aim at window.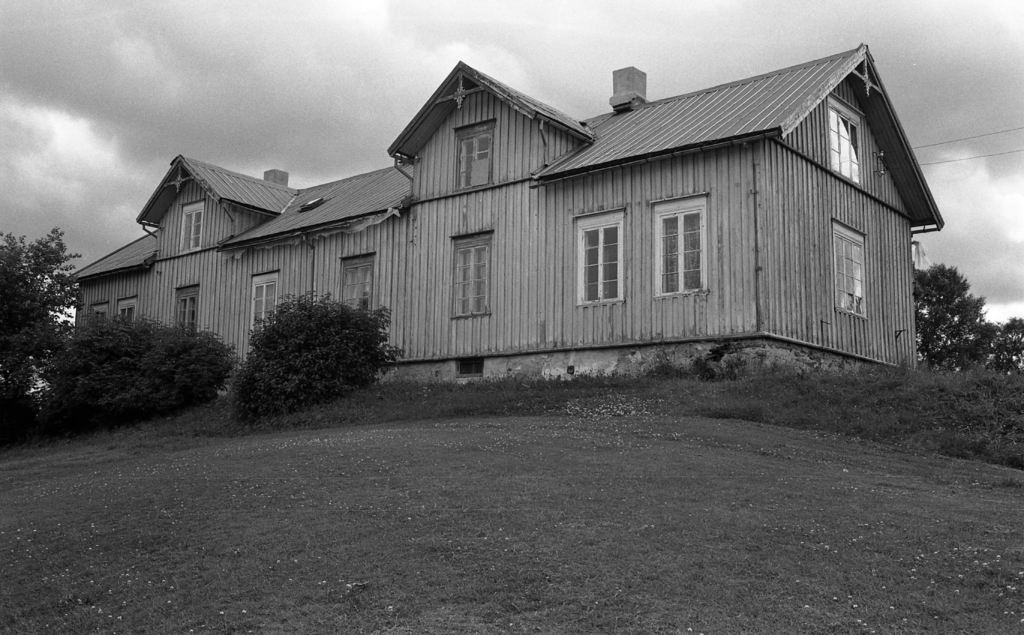
Aimed at region(831, 219, 868, 319).
